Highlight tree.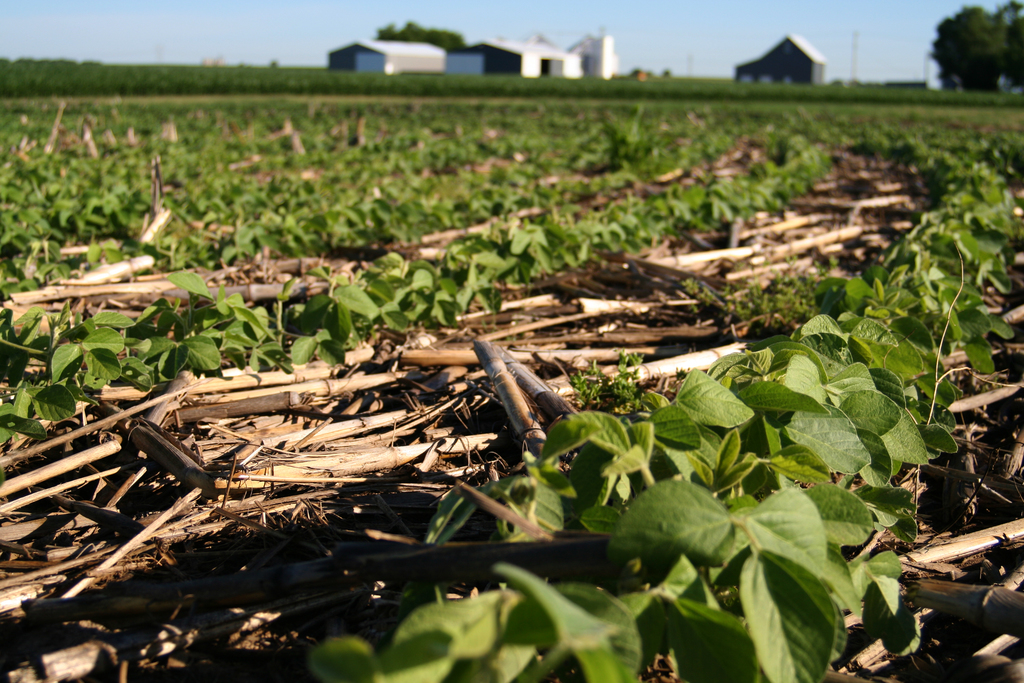
Highlighted region: (925, 0, 1021, 100).
